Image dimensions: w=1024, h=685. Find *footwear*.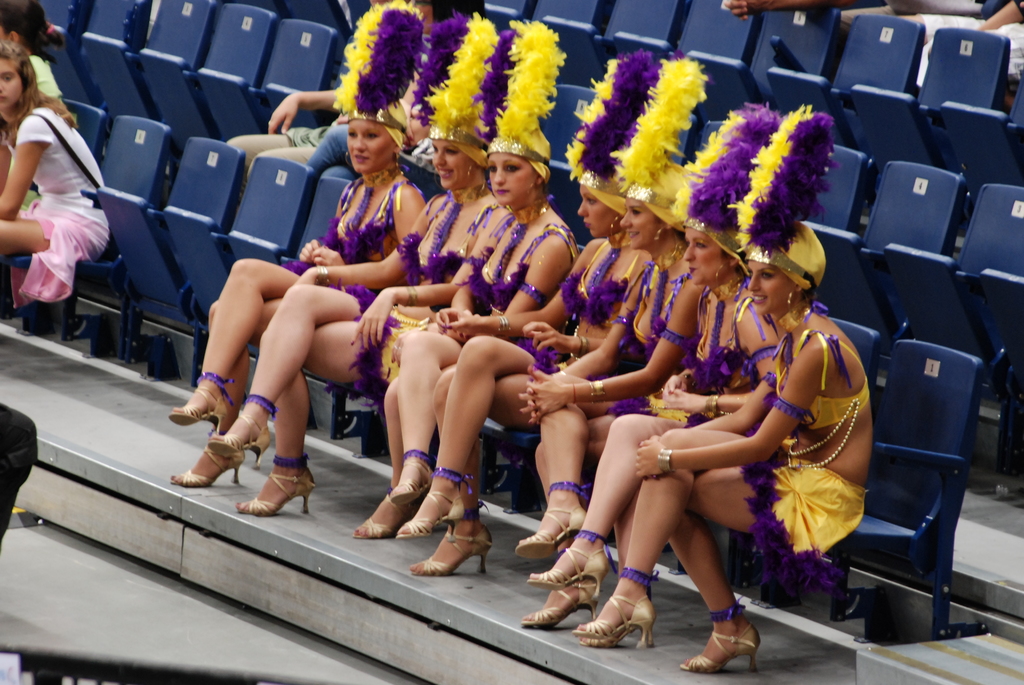
[169,387,226,436].
